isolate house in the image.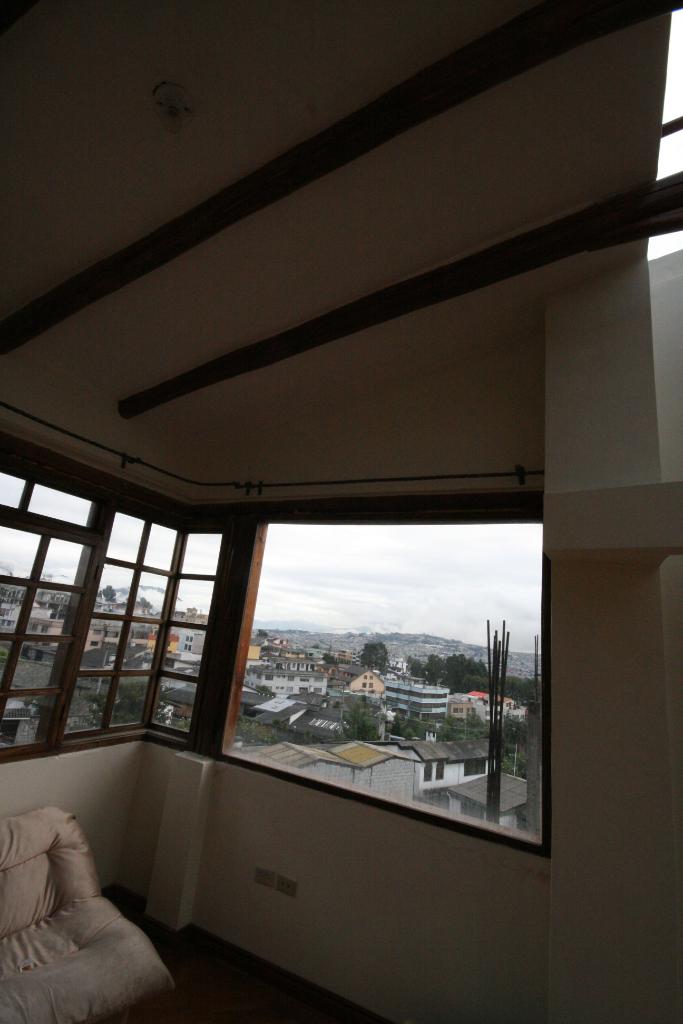
Isolated region: pyautogui.locateOnScreen(148, 682, 192, 720).
